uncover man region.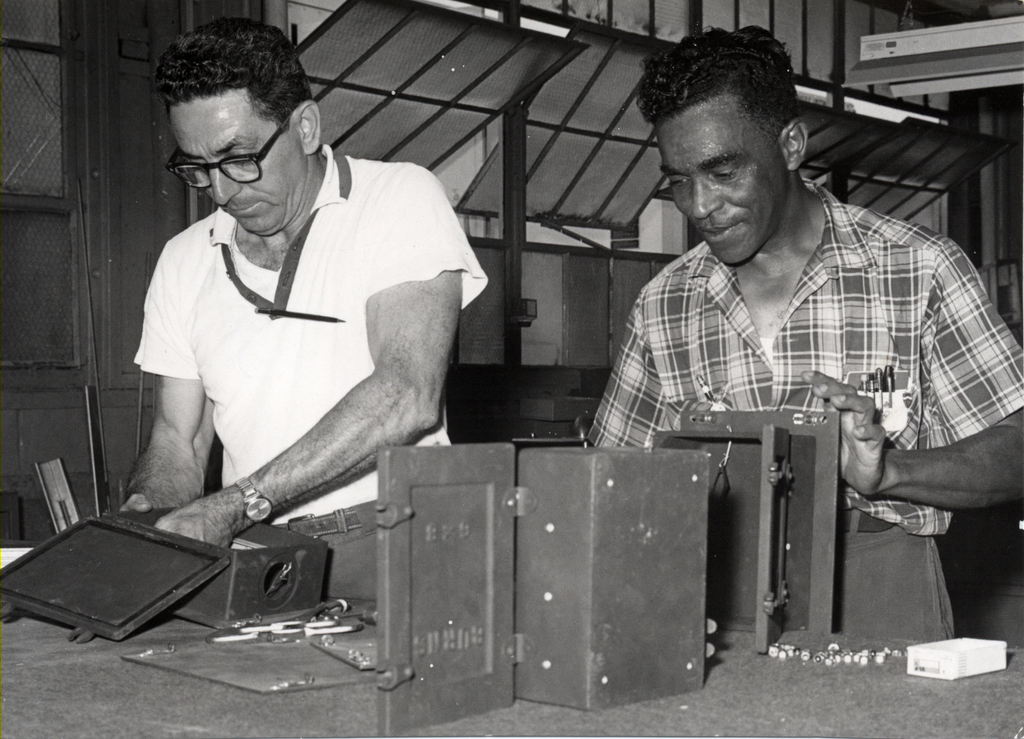
Uncovered: crop(563, 49, 993, 652).
